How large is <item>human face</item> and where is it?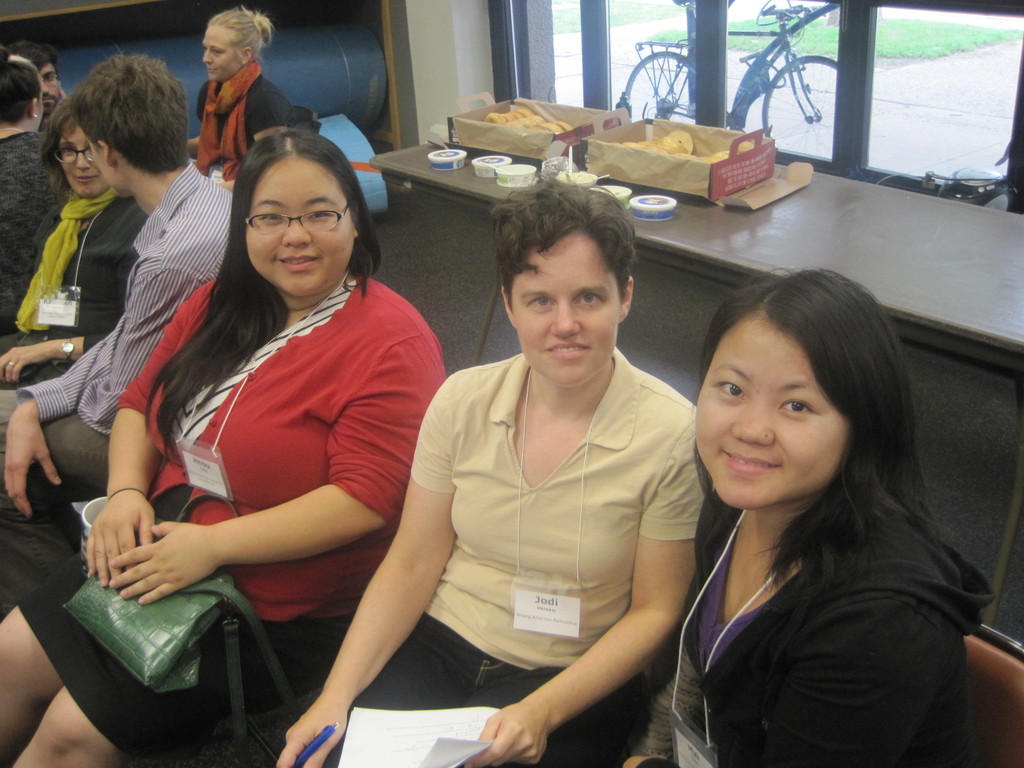
Bounding box: x1=695 y1=314 x2=845 y2=511.
